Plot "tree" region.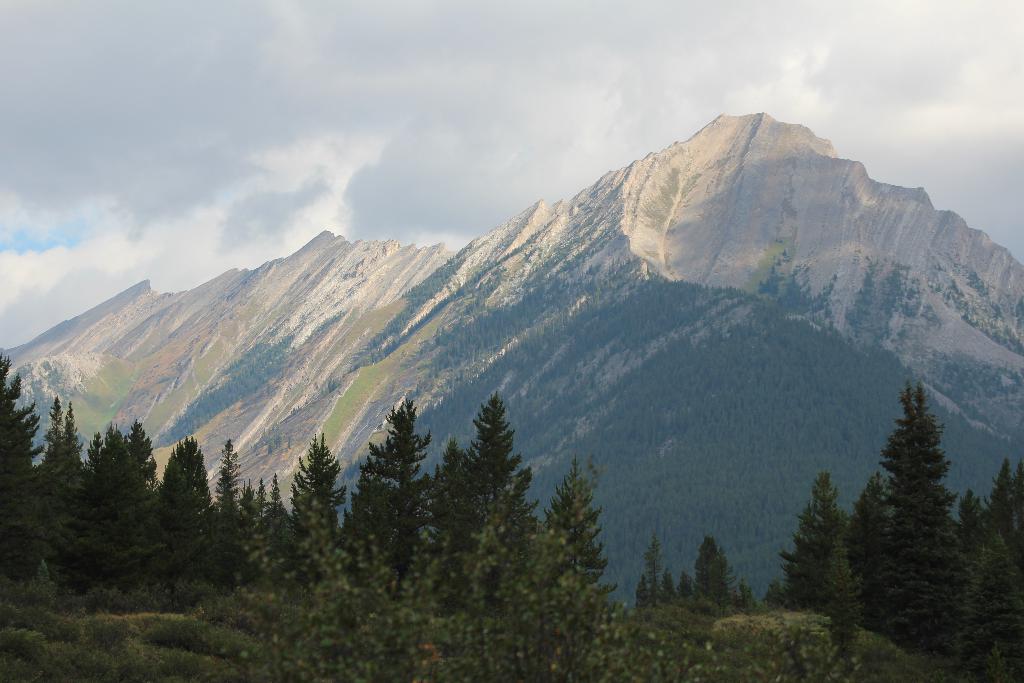
Plotted at bbox(163, 435, 212, 527).
